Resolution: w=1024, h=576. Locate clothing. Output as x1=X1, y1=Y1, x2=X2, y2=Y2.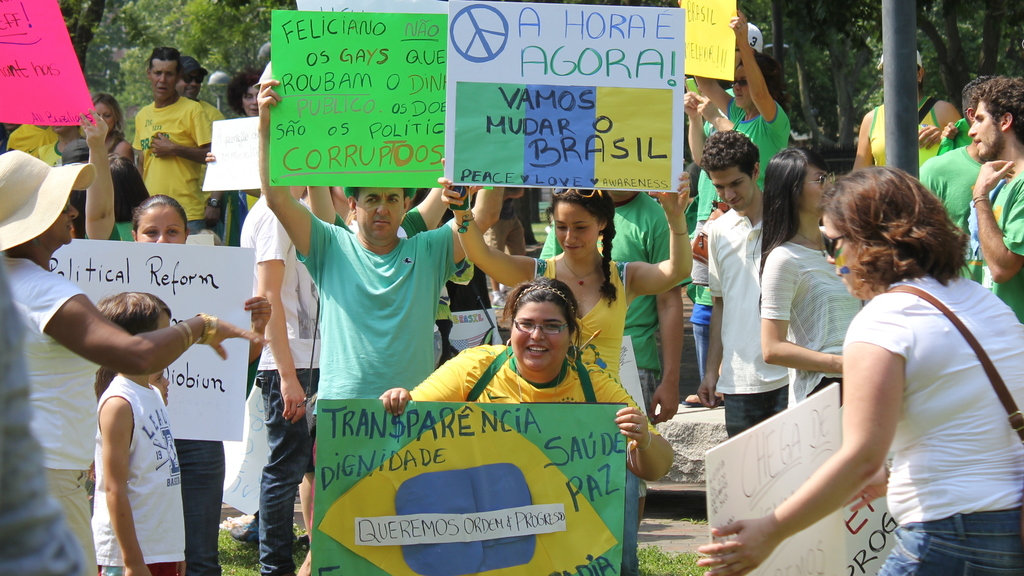
x1=296, y1=215, x2=462, y2=396.
